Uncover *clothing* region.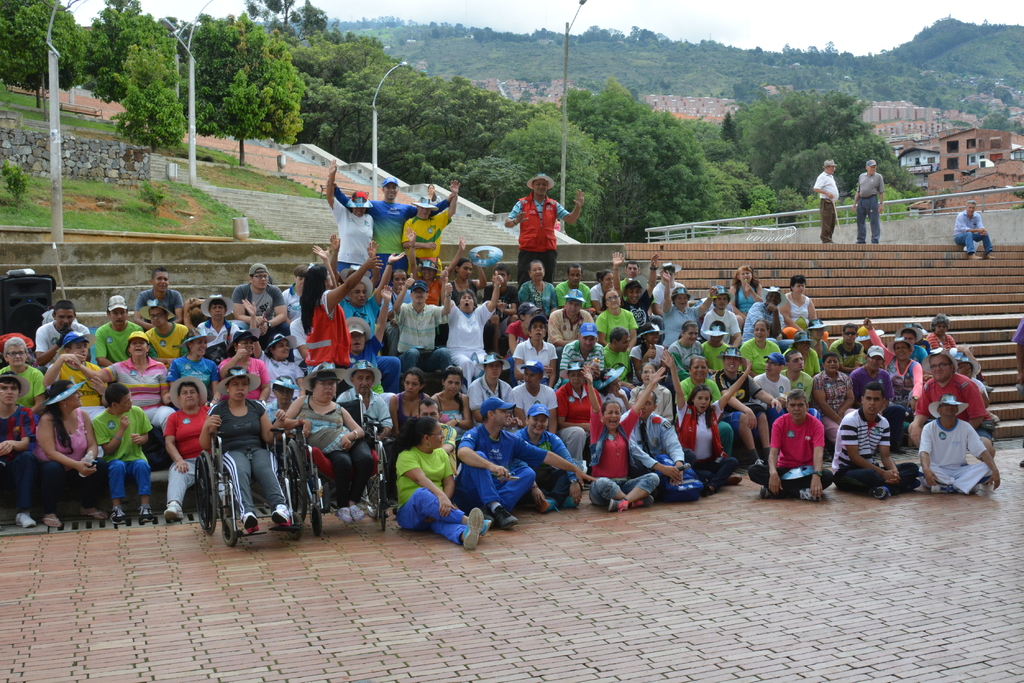
Uncovered: locate(93, 410, 145, 457).
